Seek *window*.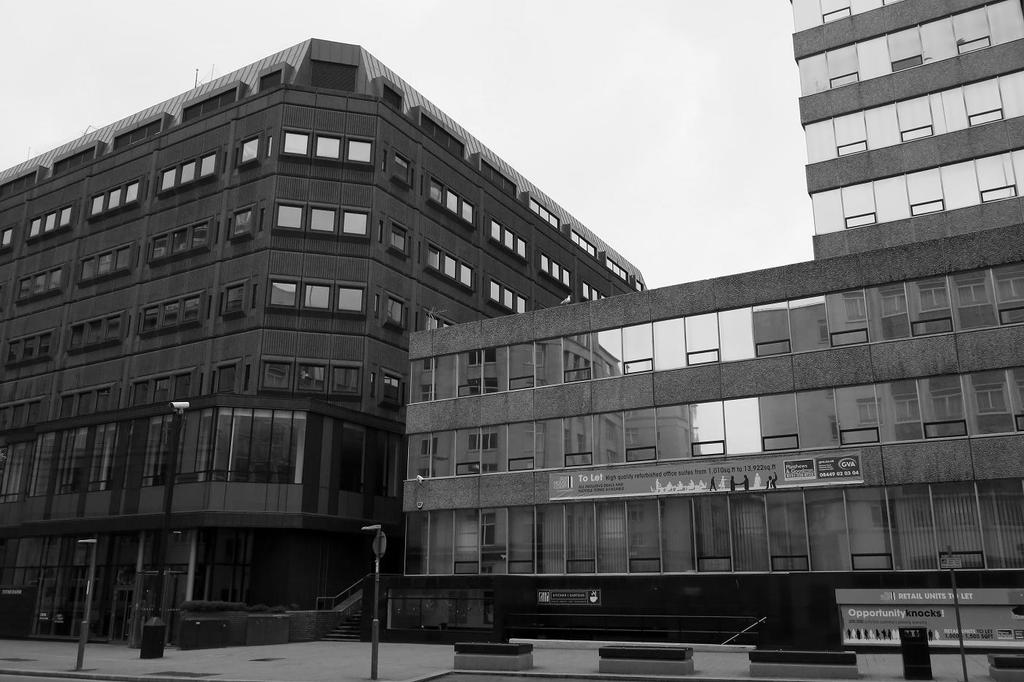
(x1=170, y1=223, x2=189, y2=257).
